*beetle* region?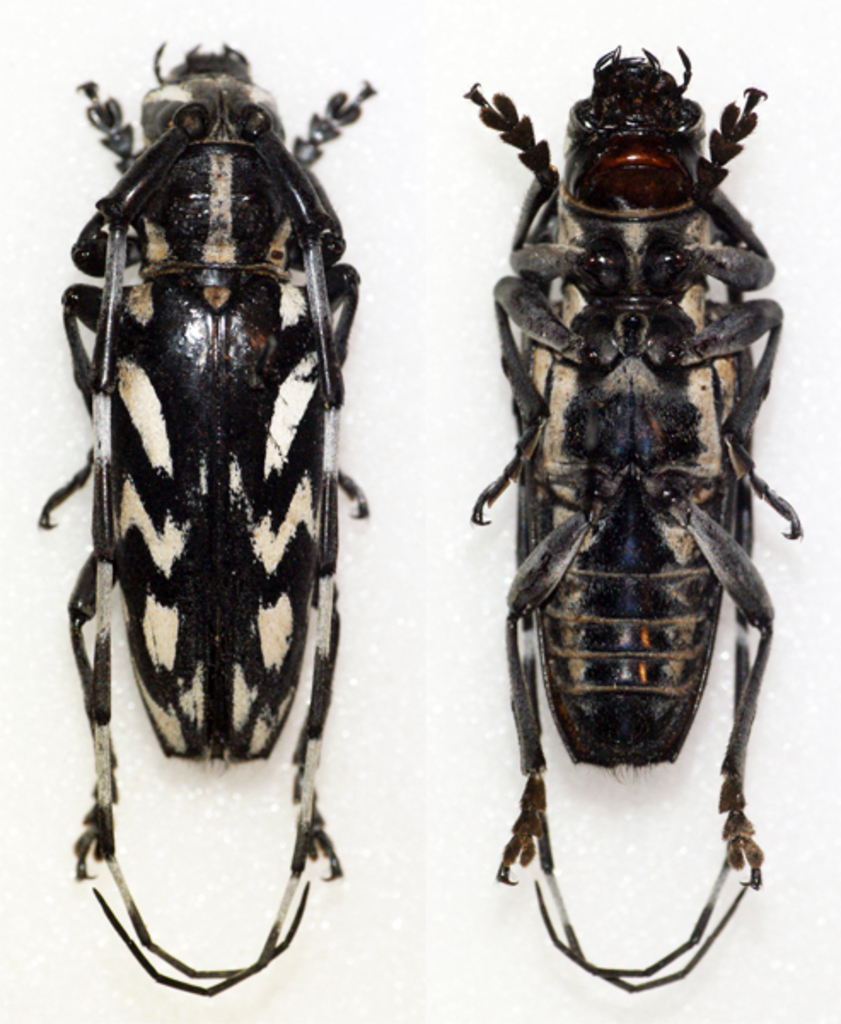
[left=41, top=24, right=386, bottom=971]
